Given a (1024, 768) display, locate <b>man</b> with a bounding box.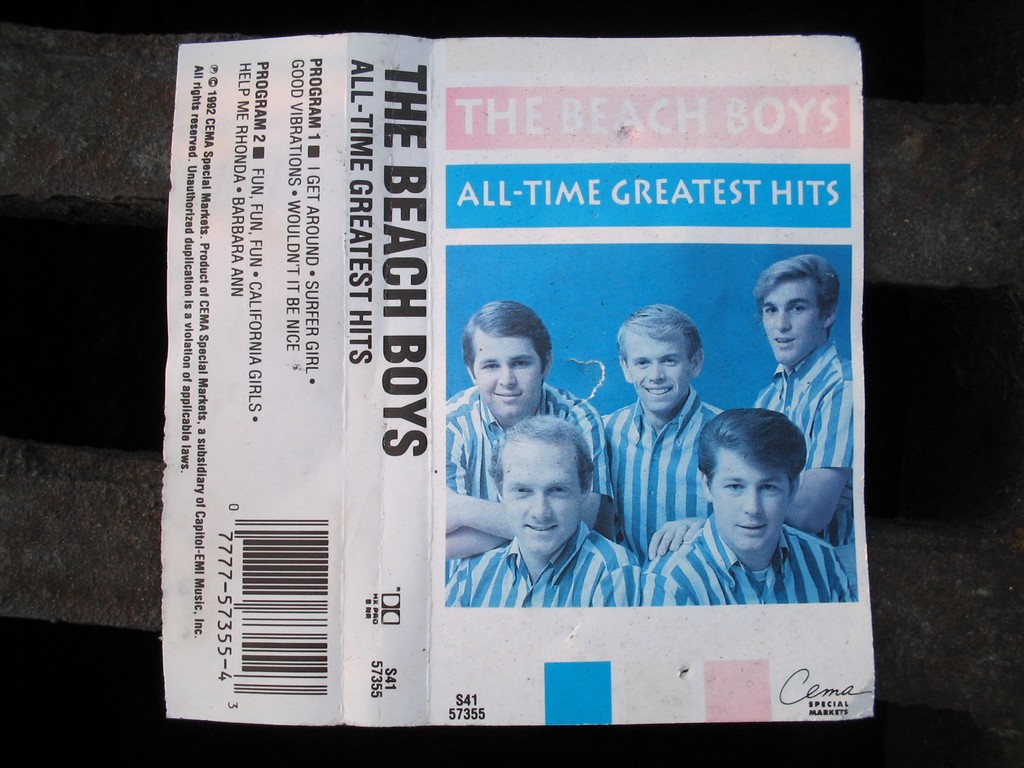
Located: bbox=(431, 303, 612, 563).
